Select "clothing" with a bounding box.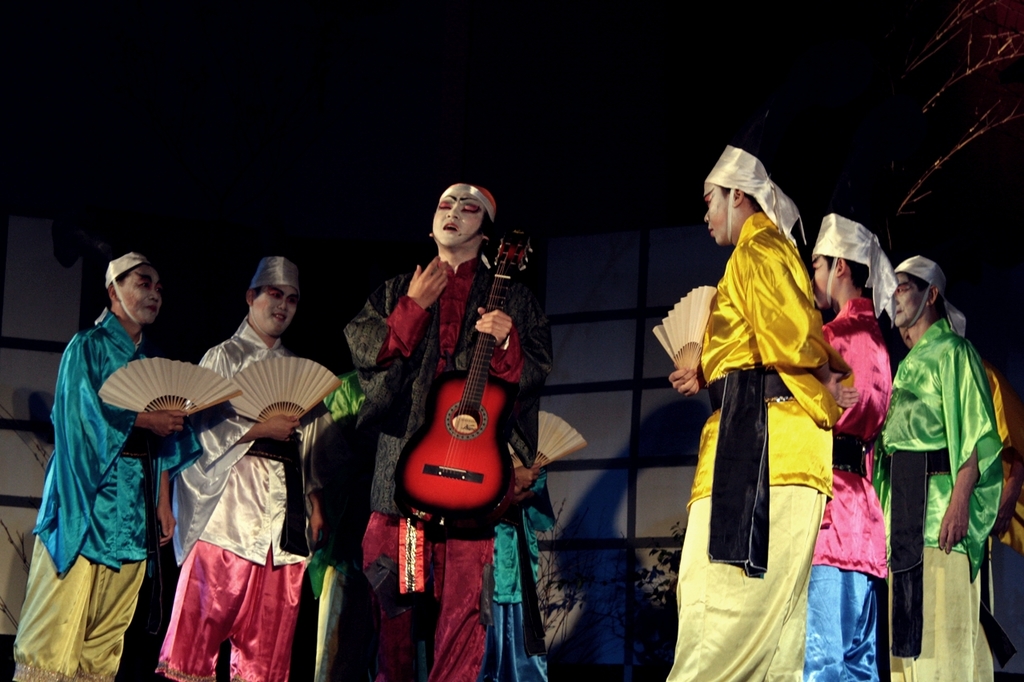
29/281/175/657.
